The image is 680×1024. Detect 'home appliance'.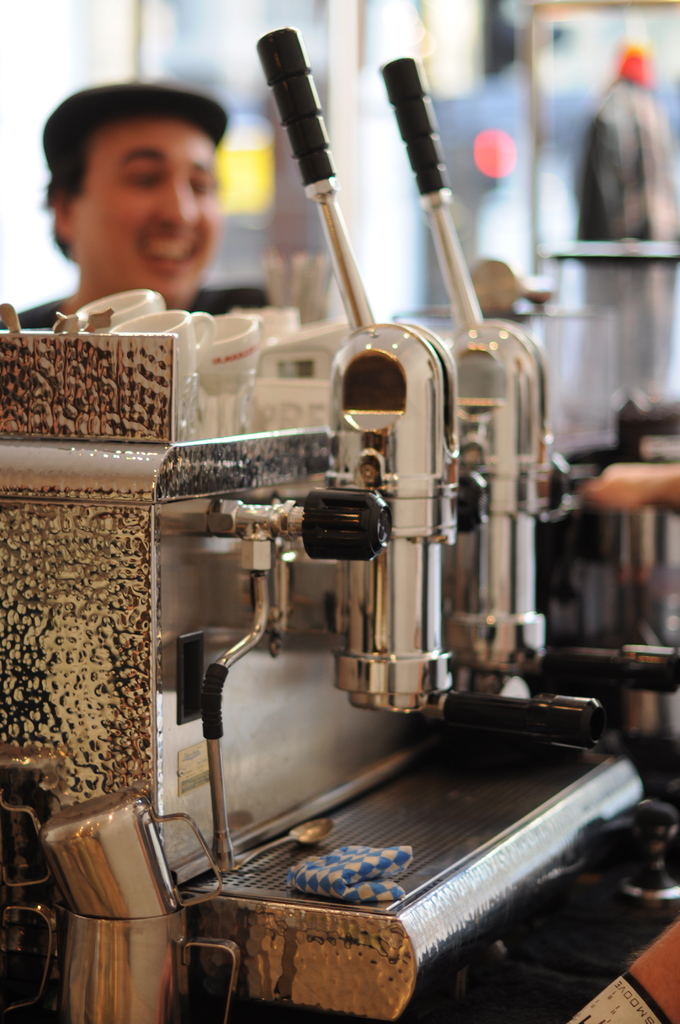
Detection: [0,29,644,1023].
